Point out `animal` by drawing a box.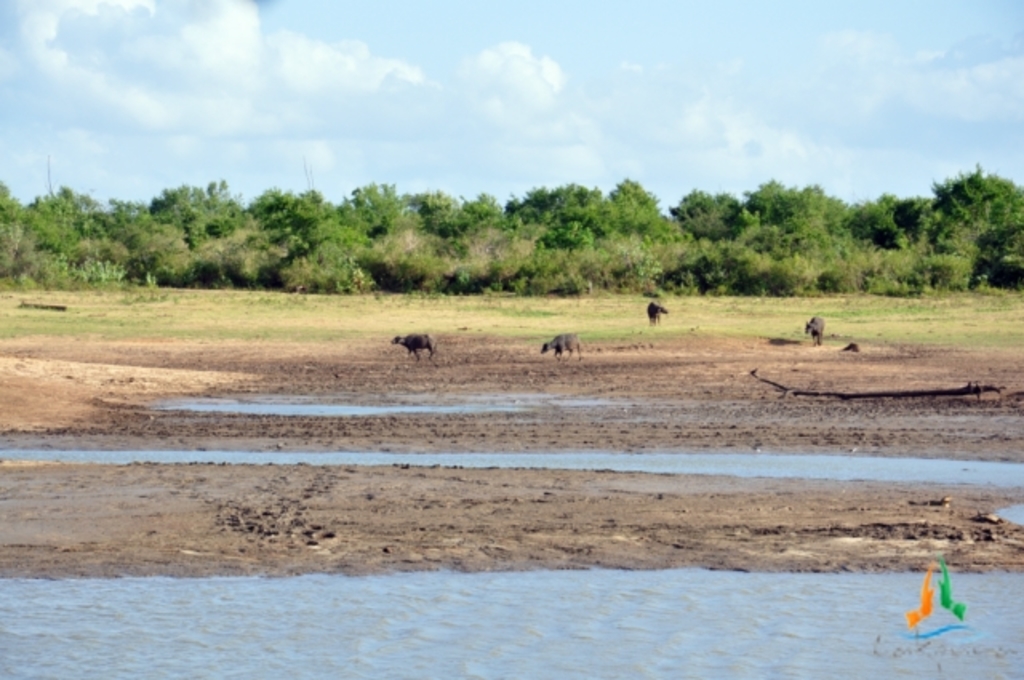
538 334 581 357.
